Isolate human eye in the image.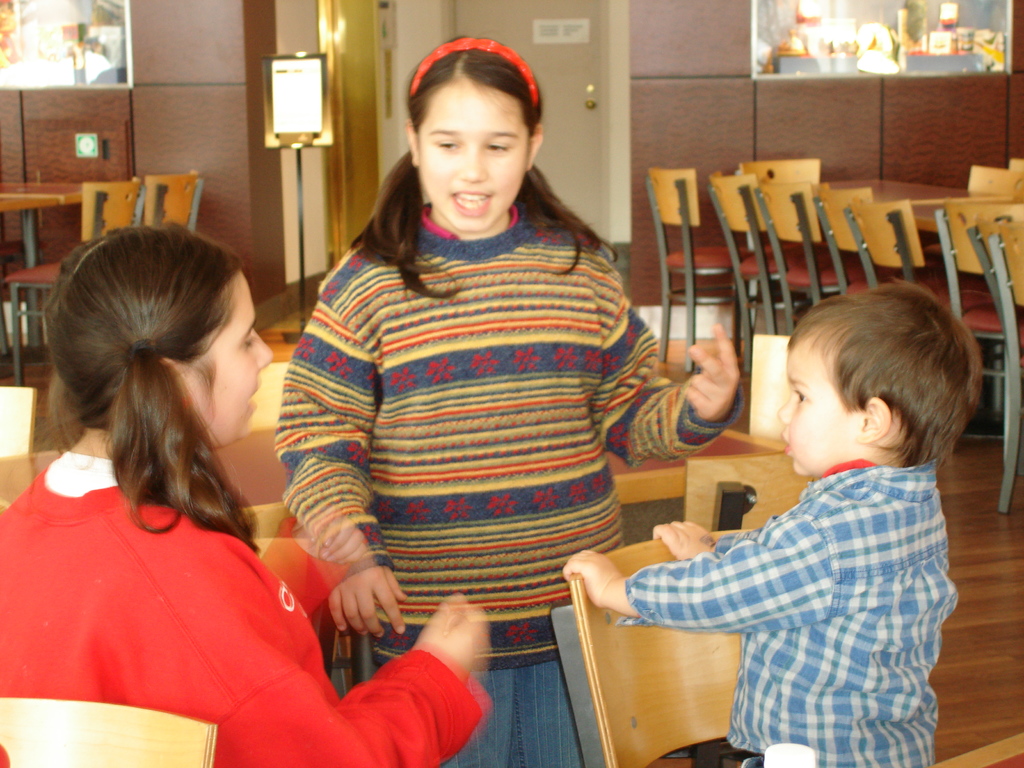
Isolated region: l=790, t=387, r=812, b=404.
